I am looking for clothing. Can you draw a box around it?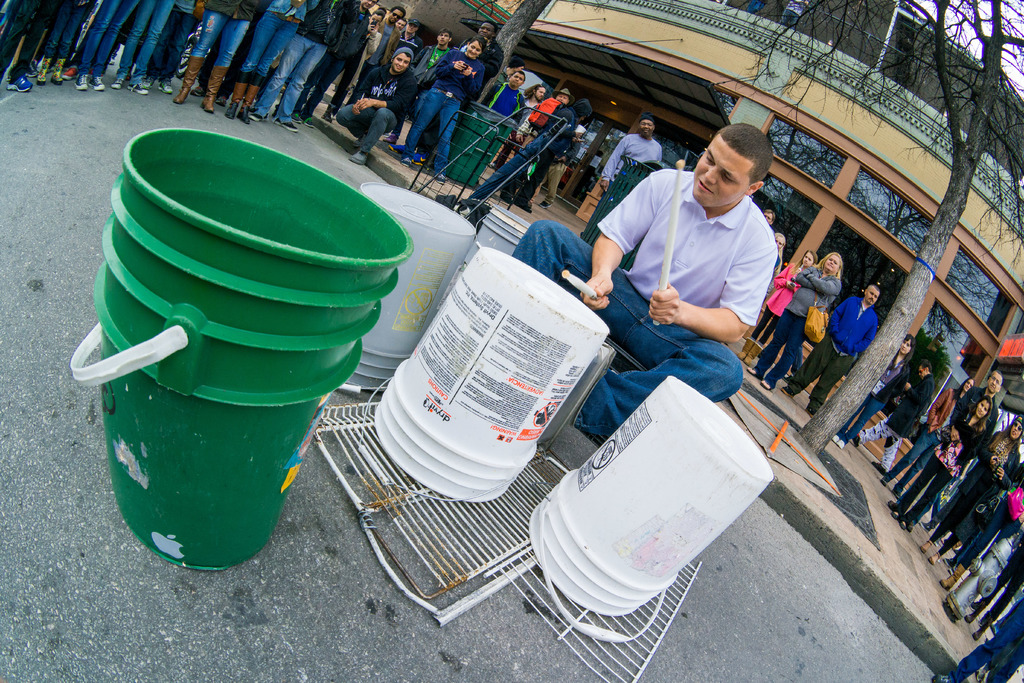
Sure, the bounding box is 464 42 513 85.
